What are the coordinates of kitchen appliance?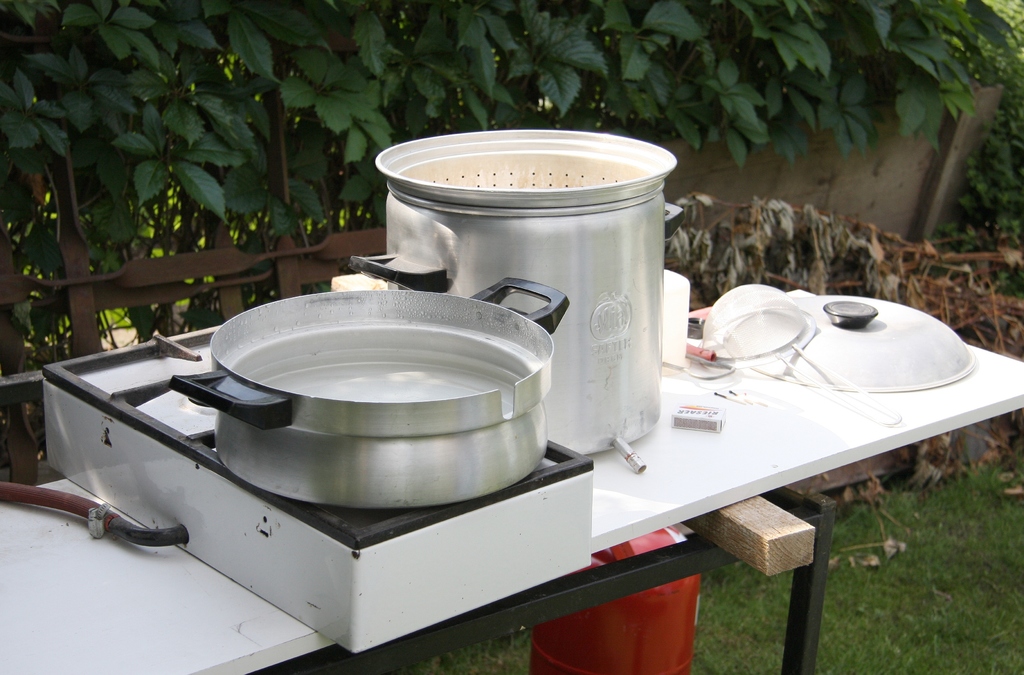
box(756, 292, 973, 390).
